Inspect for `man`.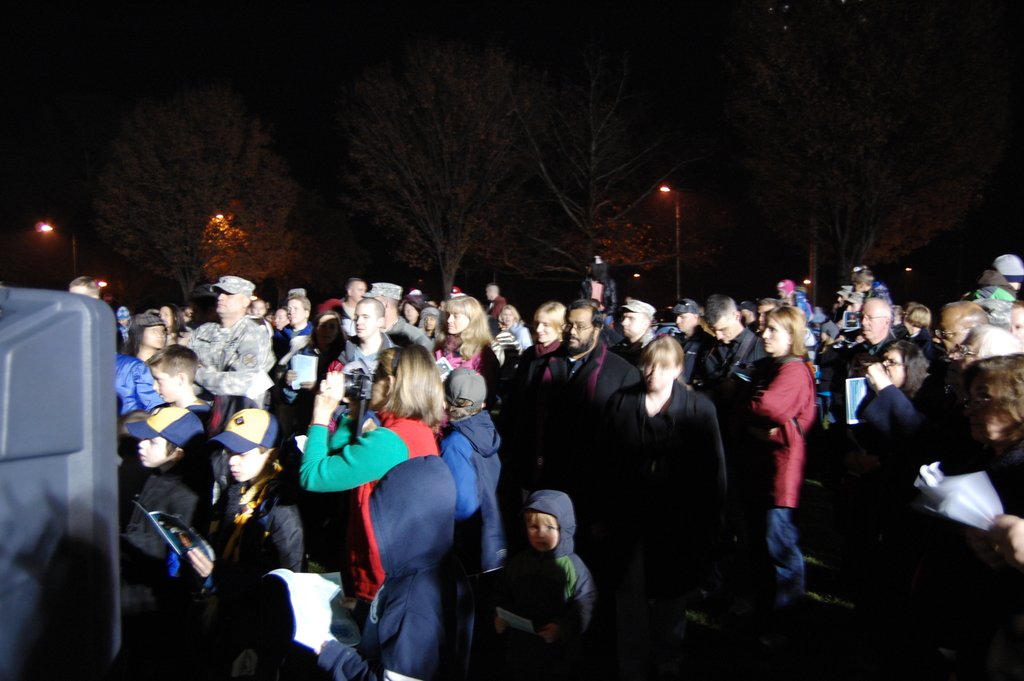
Inspection: box(269, 293, 315, 345).
